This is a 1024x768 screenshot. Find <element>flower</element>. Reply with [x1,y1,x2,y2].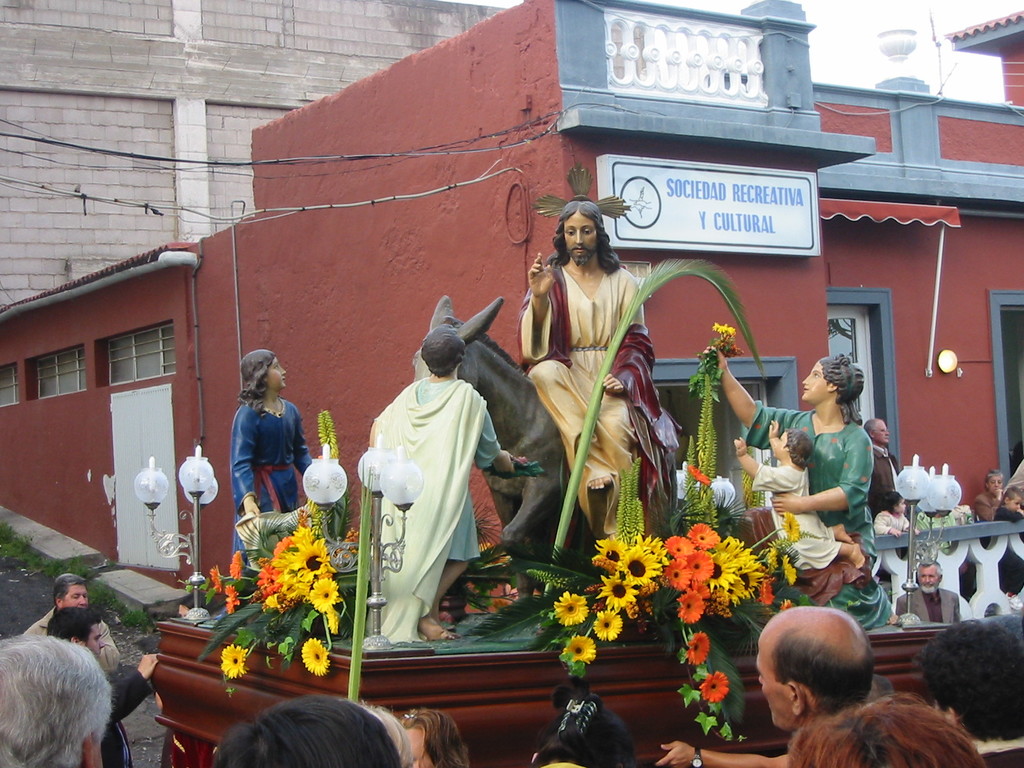
[225,549,245,582].
